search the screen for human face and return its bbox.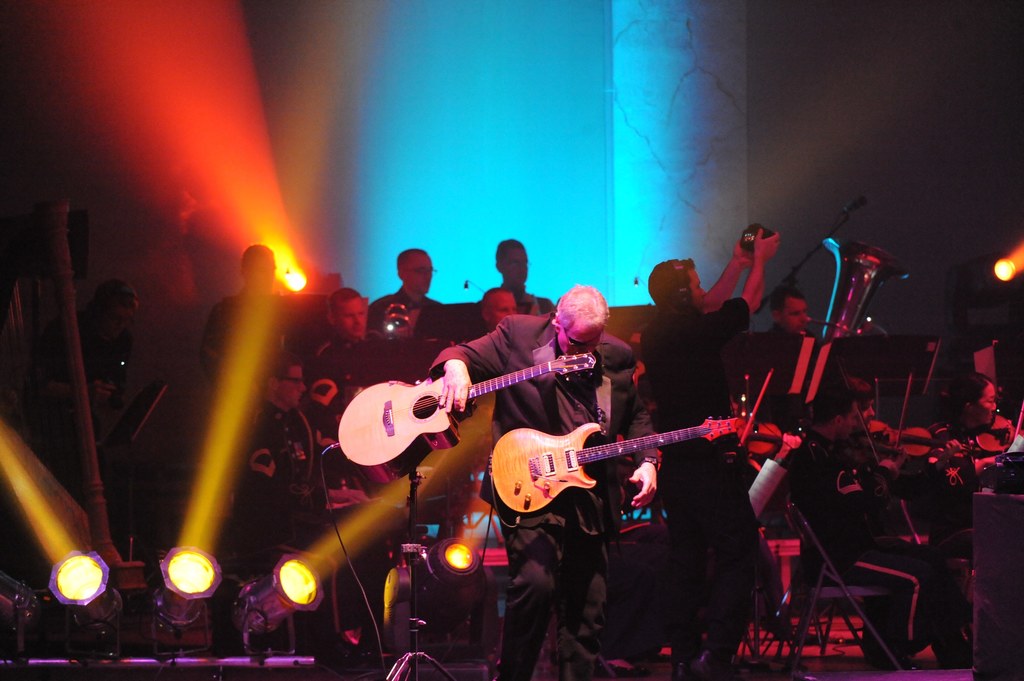
Found: 856:398:873:426.
